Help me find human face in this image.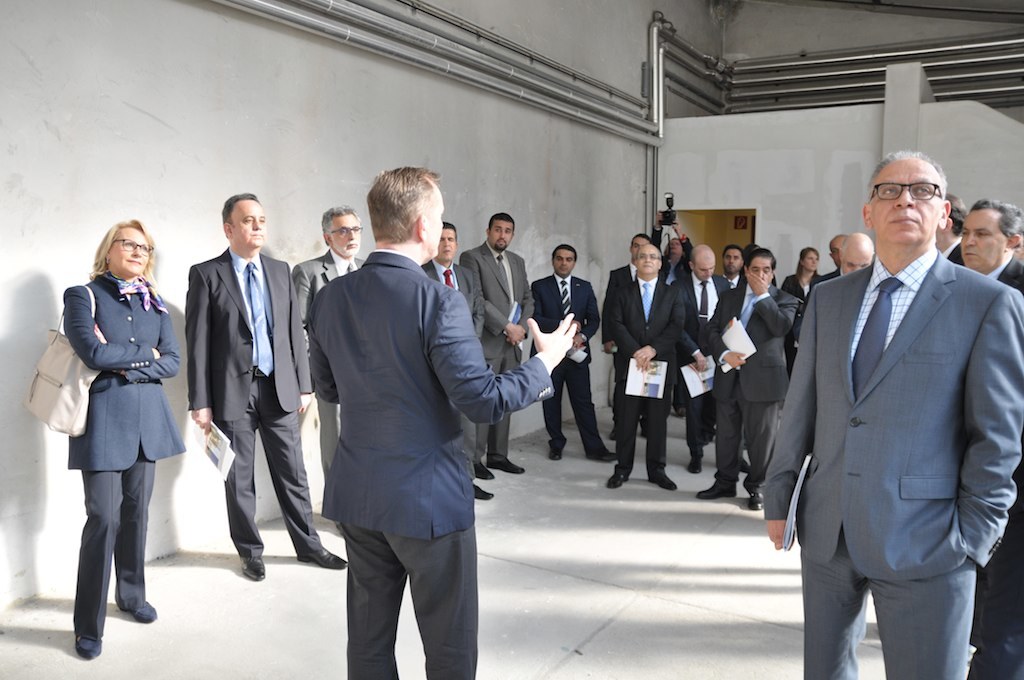
Found it: bbox(871, 158, 939, 245).
